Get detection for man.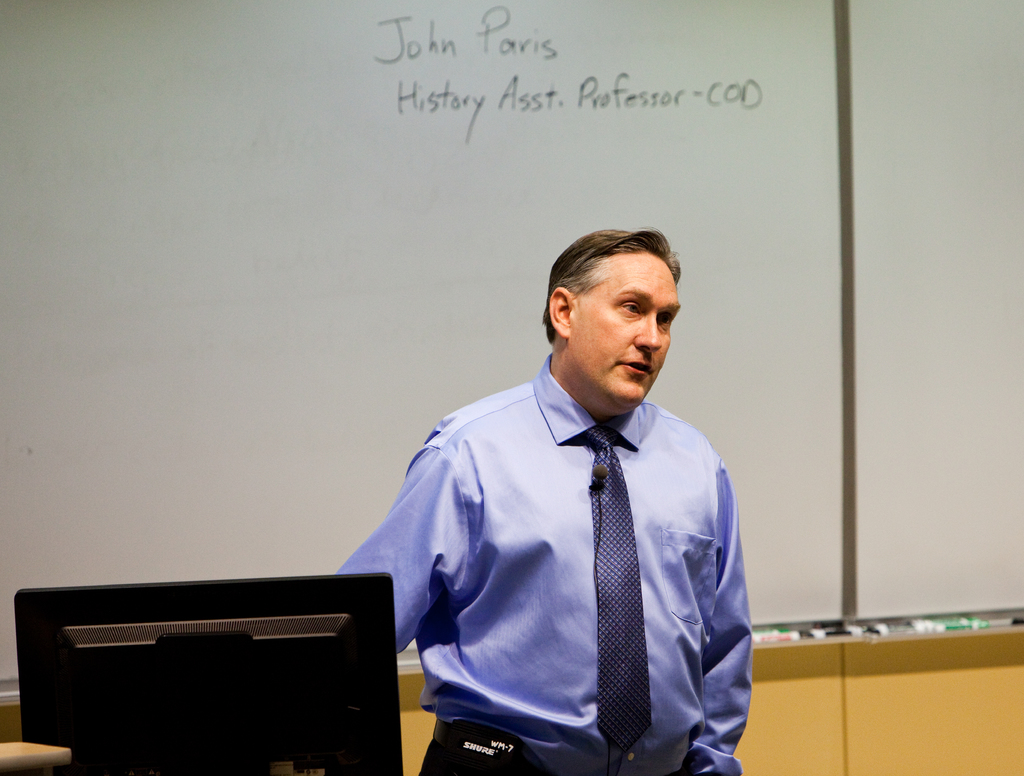
Detection: (367, 218, 767, 773).
